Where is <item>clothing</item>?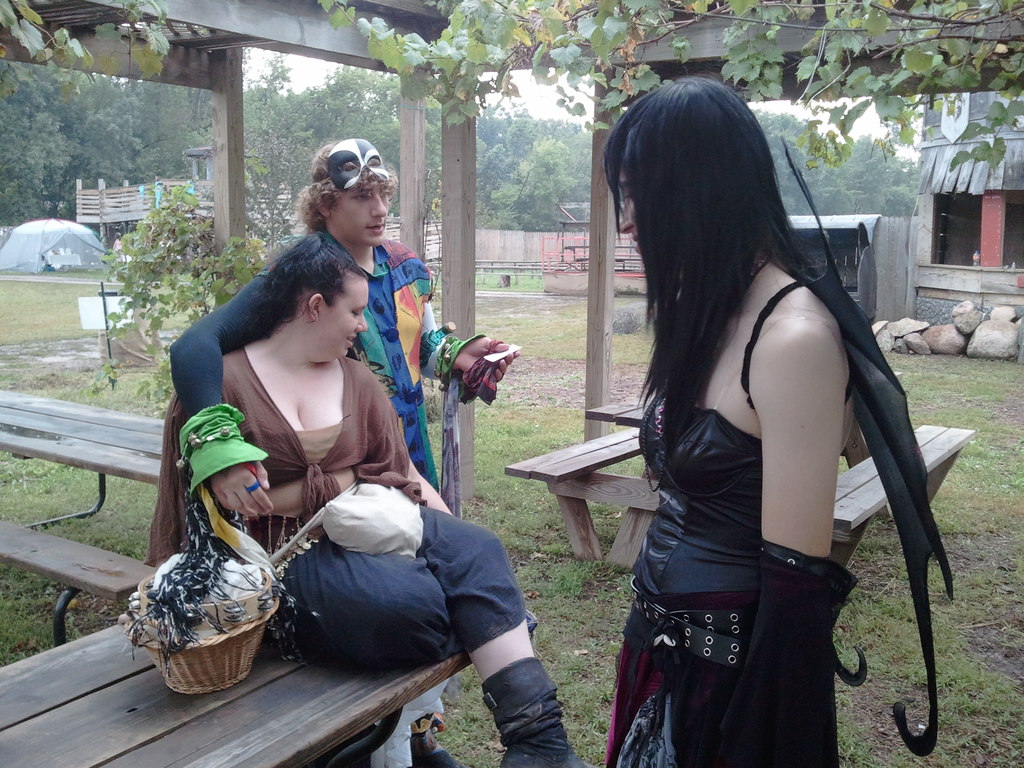
{"x1": 602, "y1": 196, "x2": 929, "y2": 715}.
